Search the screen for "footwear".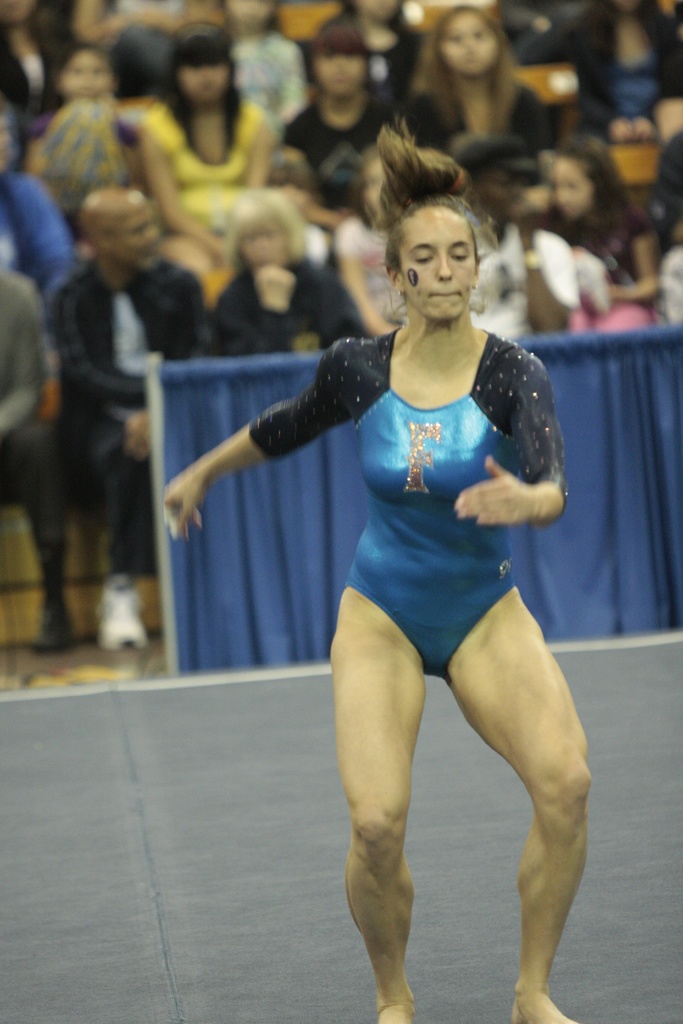
Found at x1=26, y1=595, x2=82, y2=652.
